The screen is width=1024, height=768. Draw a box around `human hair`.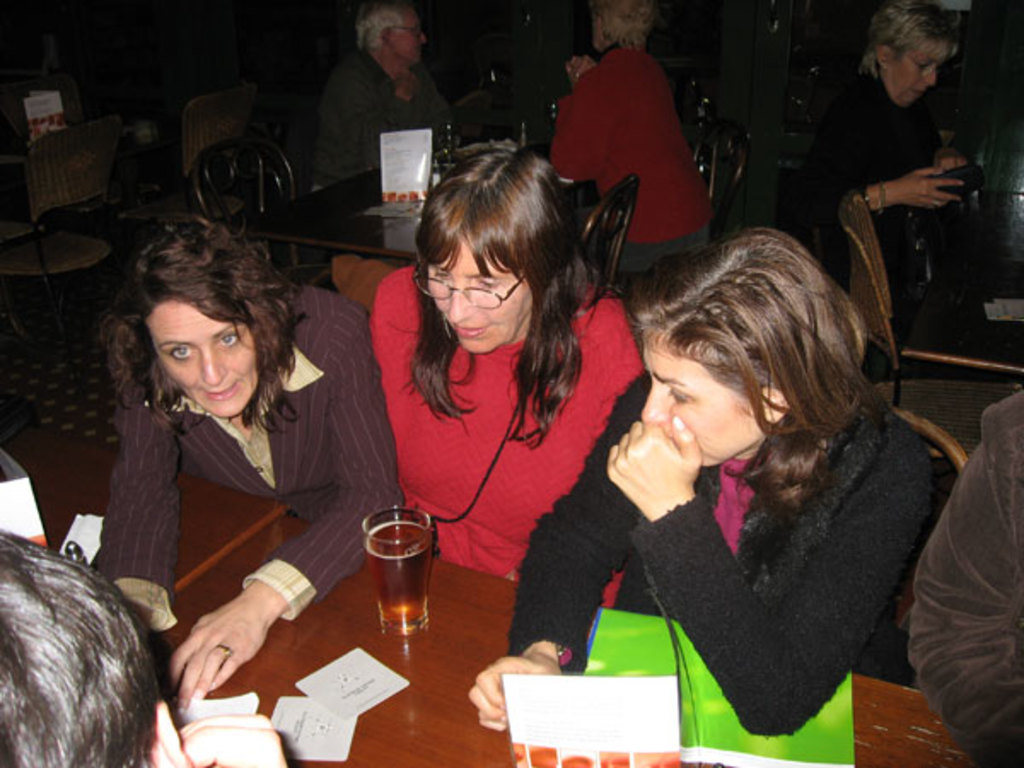
[left=860, top=5, right=954, bottom=65].
